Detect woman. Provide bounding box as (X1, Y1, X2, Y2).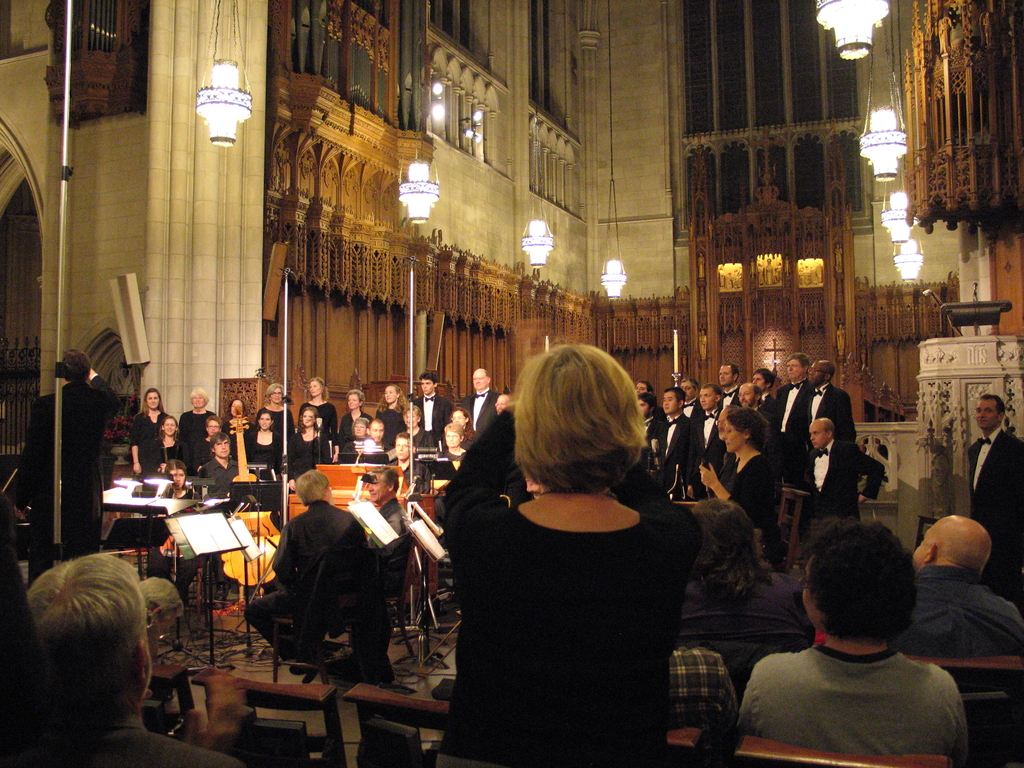
(143, 415, 190, 477).
